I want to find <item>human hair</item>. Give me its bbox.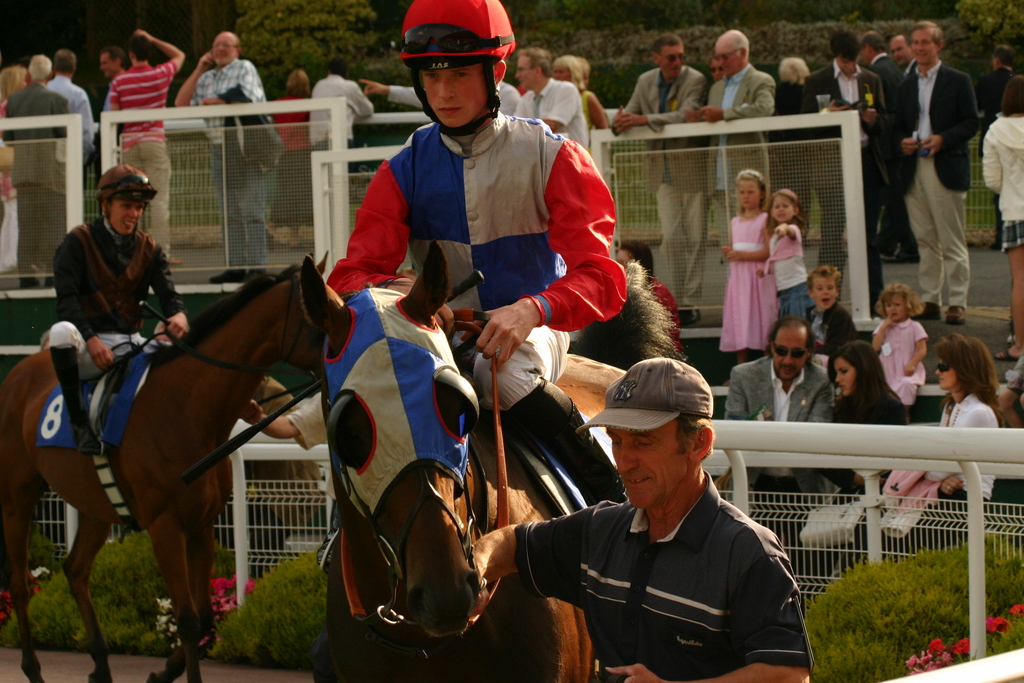
bbox(931, 331, 1004, 429).
